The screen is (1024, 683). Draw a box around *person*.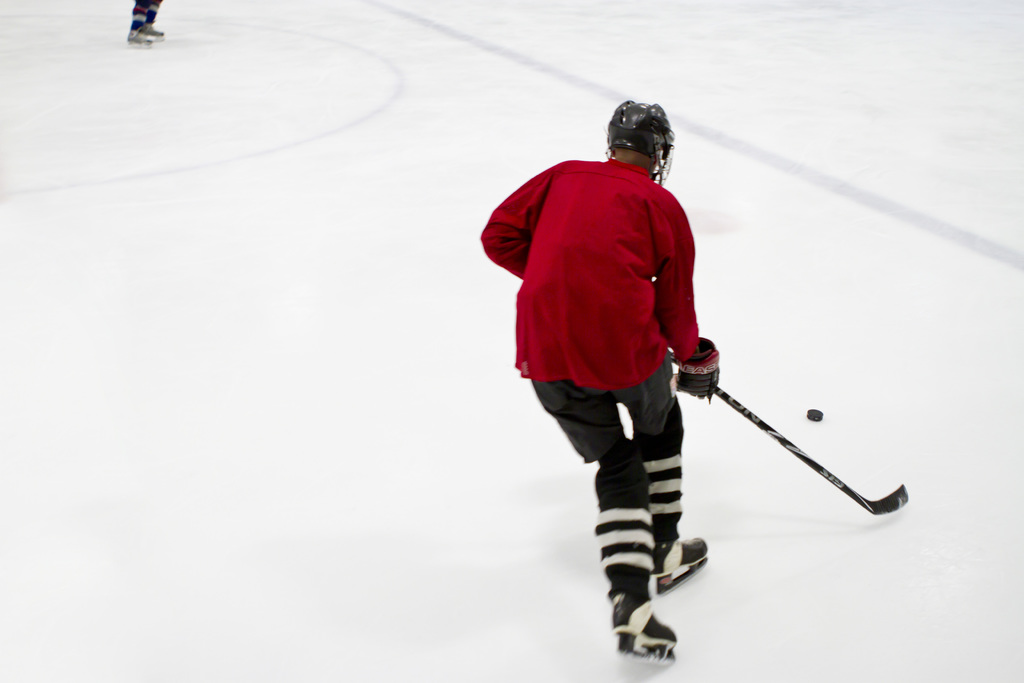
l=122, t=0, r=165, b=47.
